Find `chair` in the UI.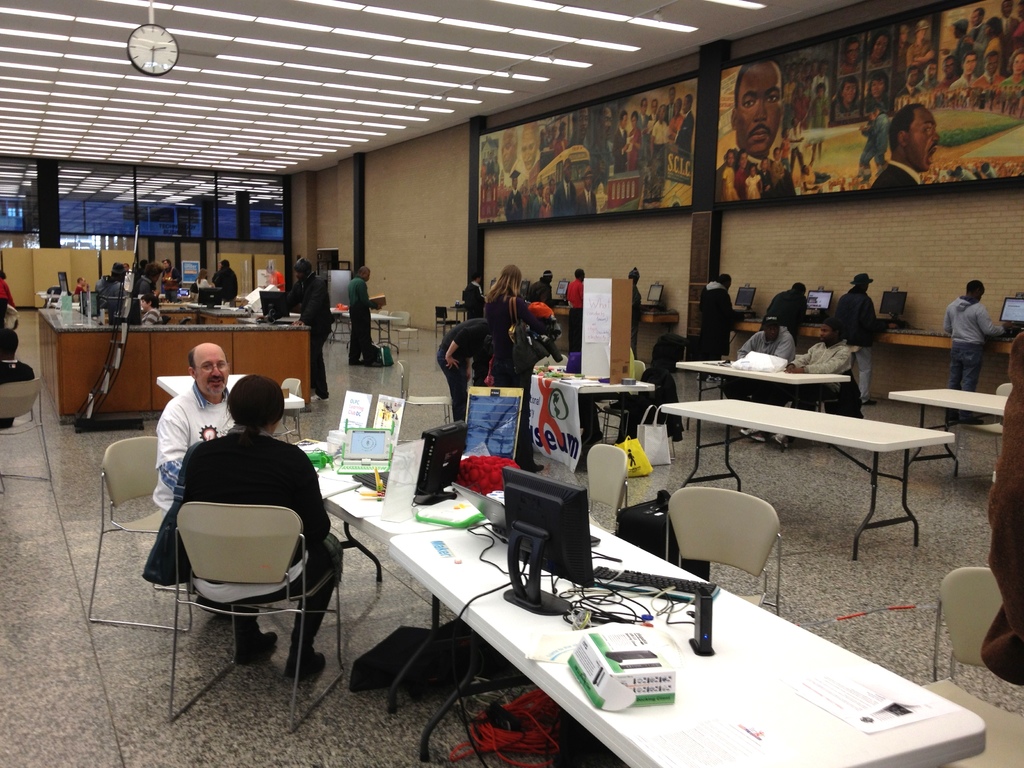
UI element at box(916, 569, 1023, 767).
